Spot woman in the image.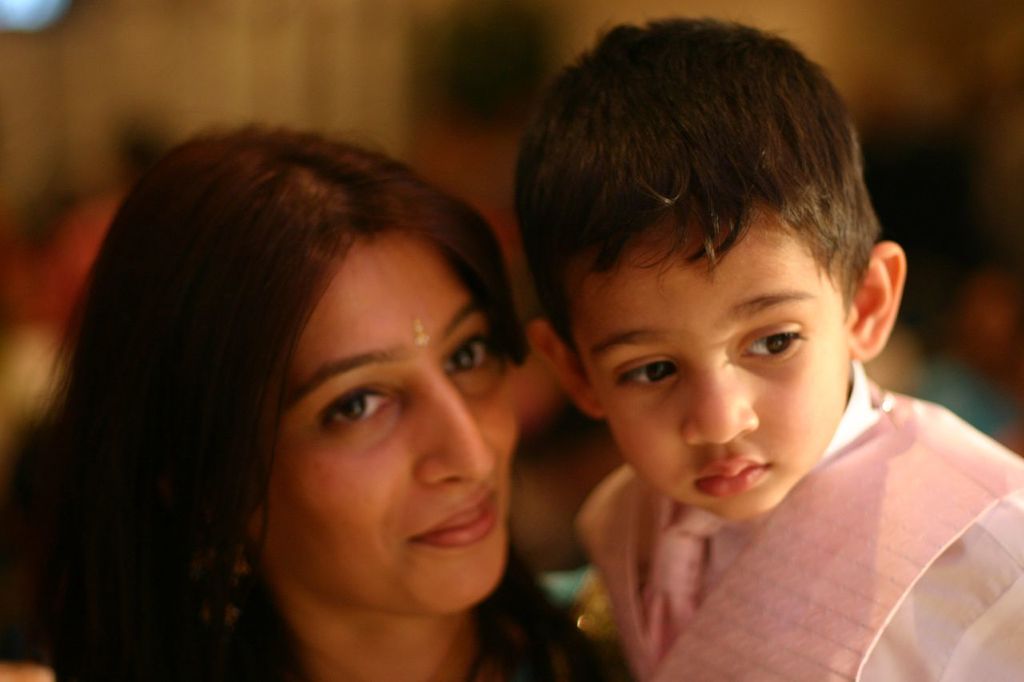
woman found at (x1=2, y1=128, x2=764, y2=681).
